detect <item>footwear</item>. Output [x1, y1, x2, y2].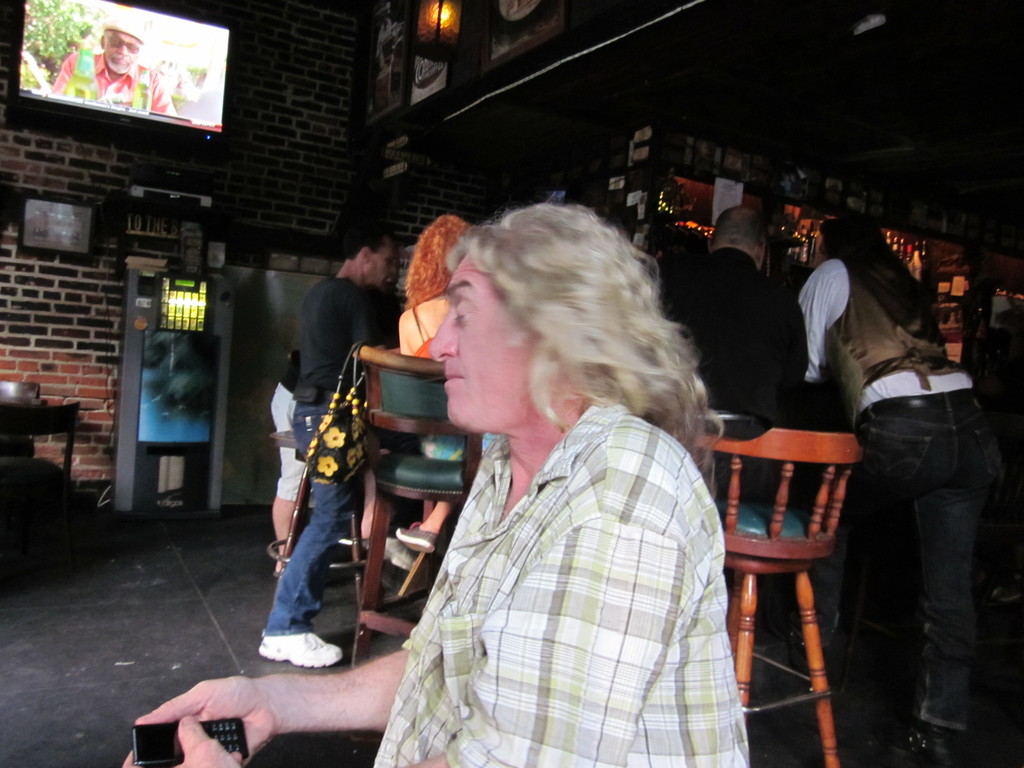
[902, 724, 976, 765].
